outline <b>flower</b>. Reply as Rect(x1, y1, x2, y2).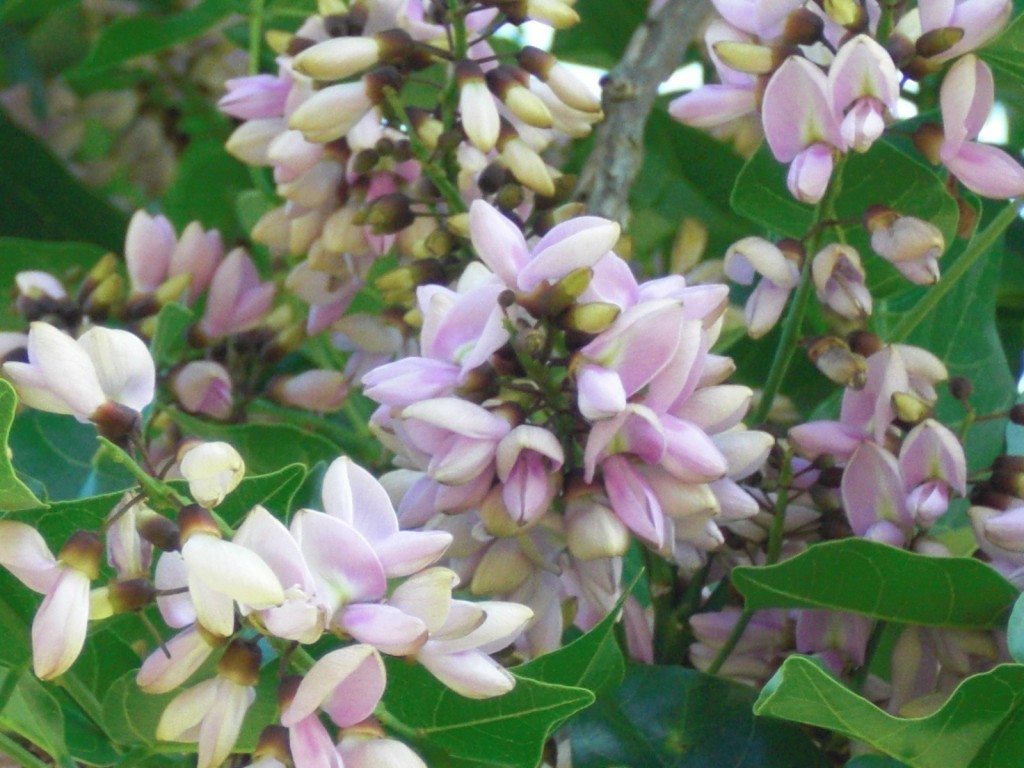
Rect(19, 303, 160, 452).
